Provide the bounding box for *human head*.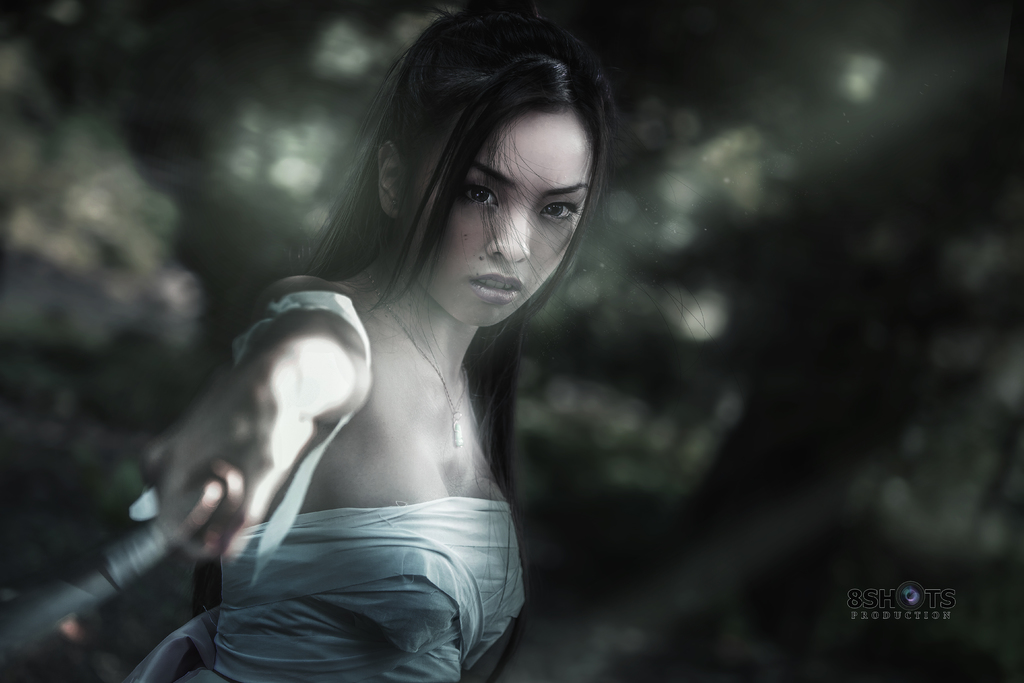
<region>350, 17, 610, 342</region>.
